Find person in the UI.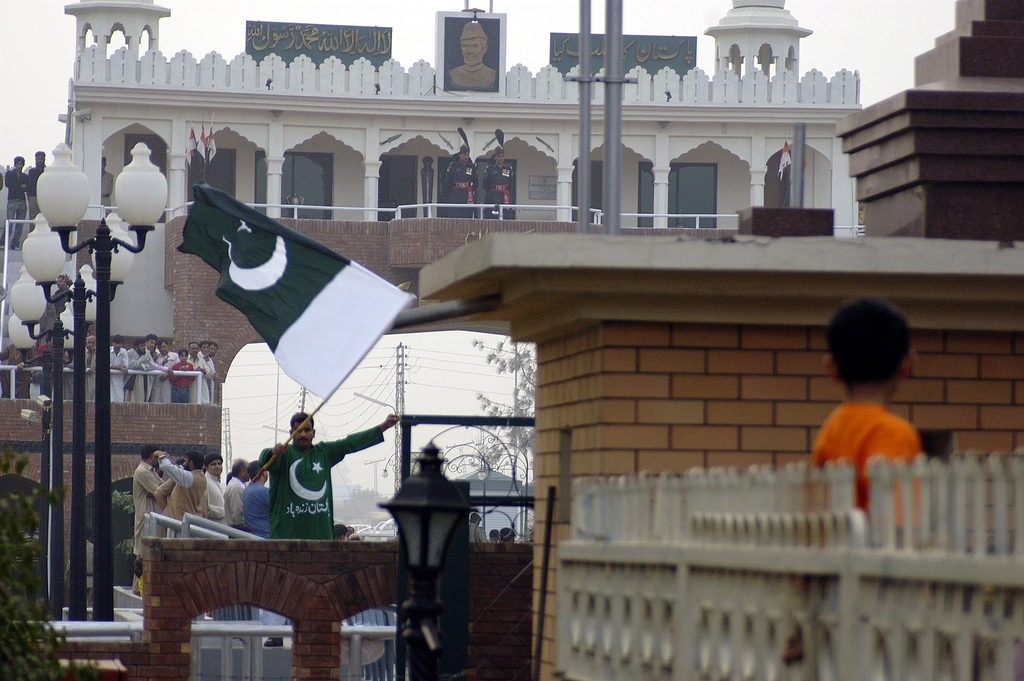
UI element at [810, 300, 927, 506].
